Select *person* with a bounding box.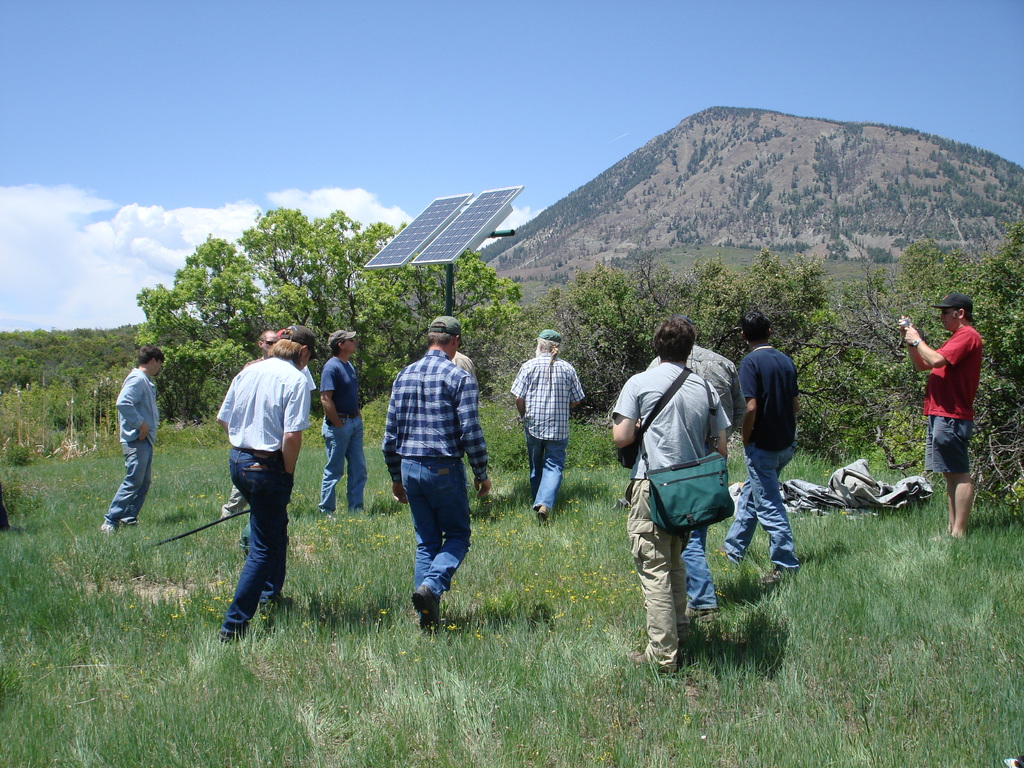
609:322:726:679.
